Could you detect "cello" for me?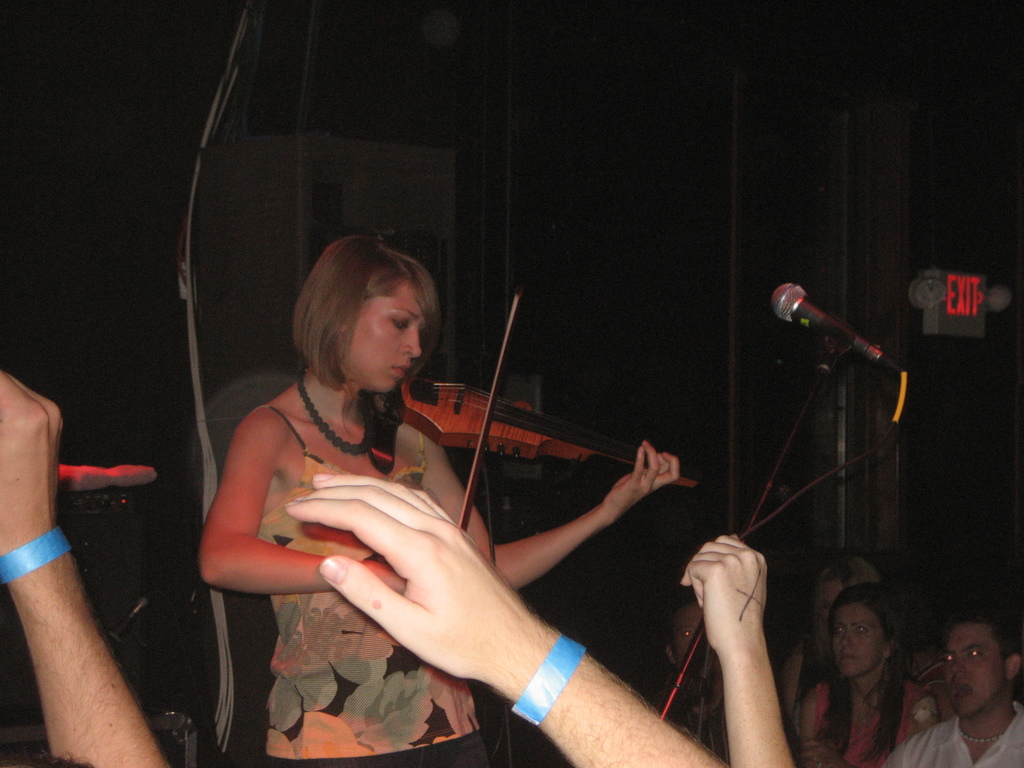
Detection result: [x1=413, y1=357, x2=711, y2=490].
